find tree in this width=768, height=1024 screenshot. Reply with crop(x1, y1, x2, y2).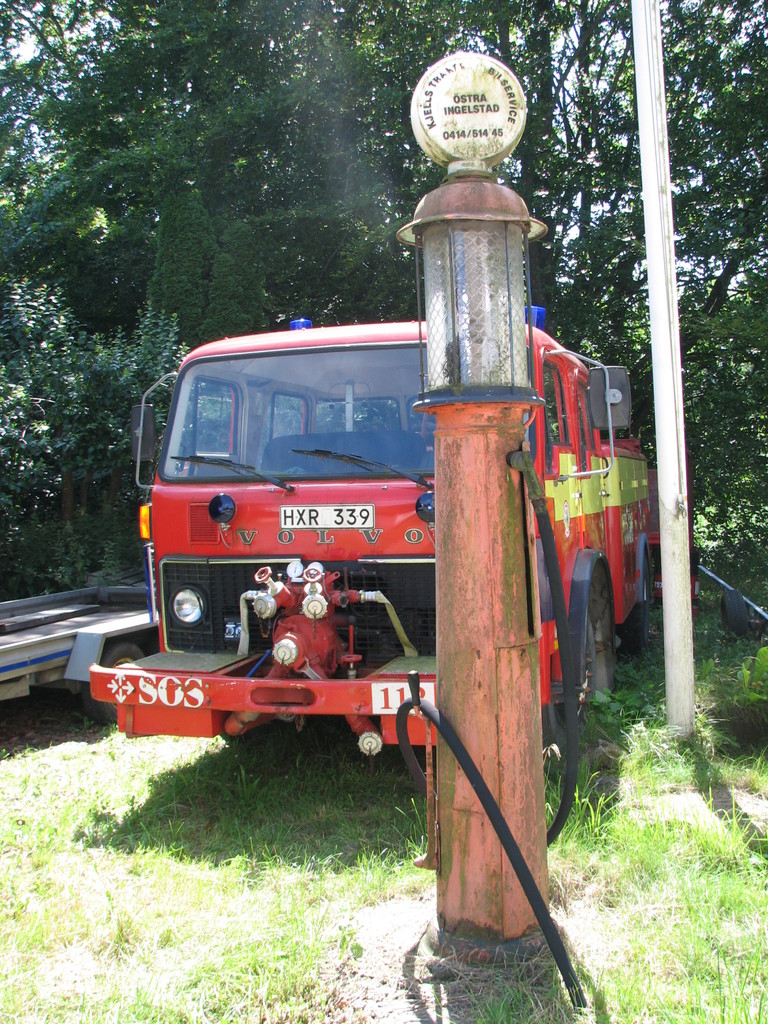
crop(652, 0, 767, 414).
